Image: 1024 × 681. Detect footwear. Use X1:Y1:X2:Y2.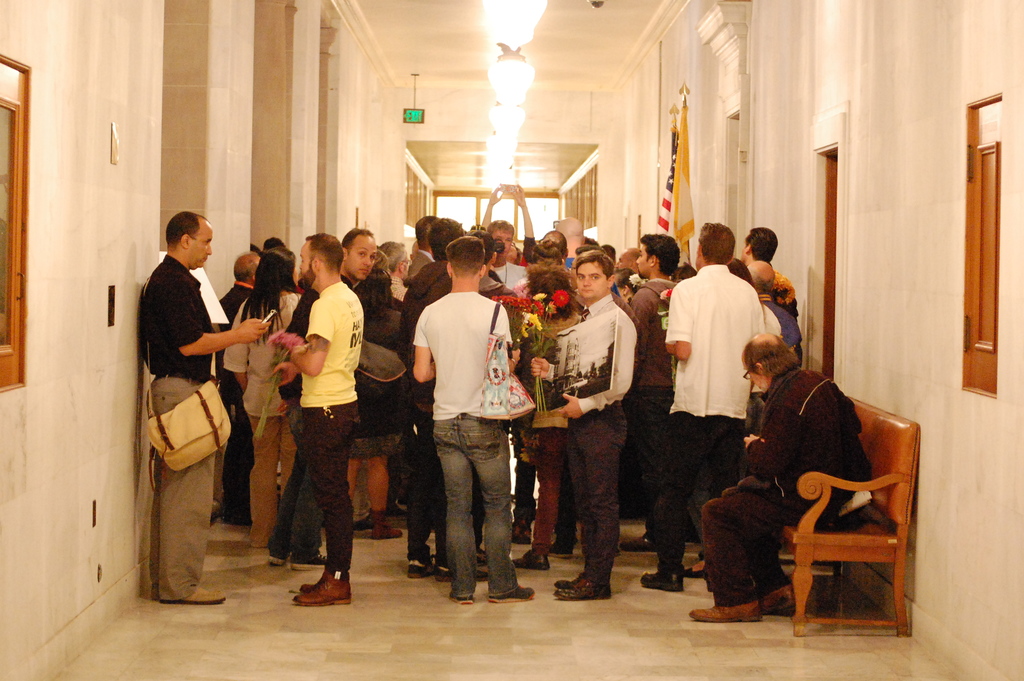
406:558:433:579.
